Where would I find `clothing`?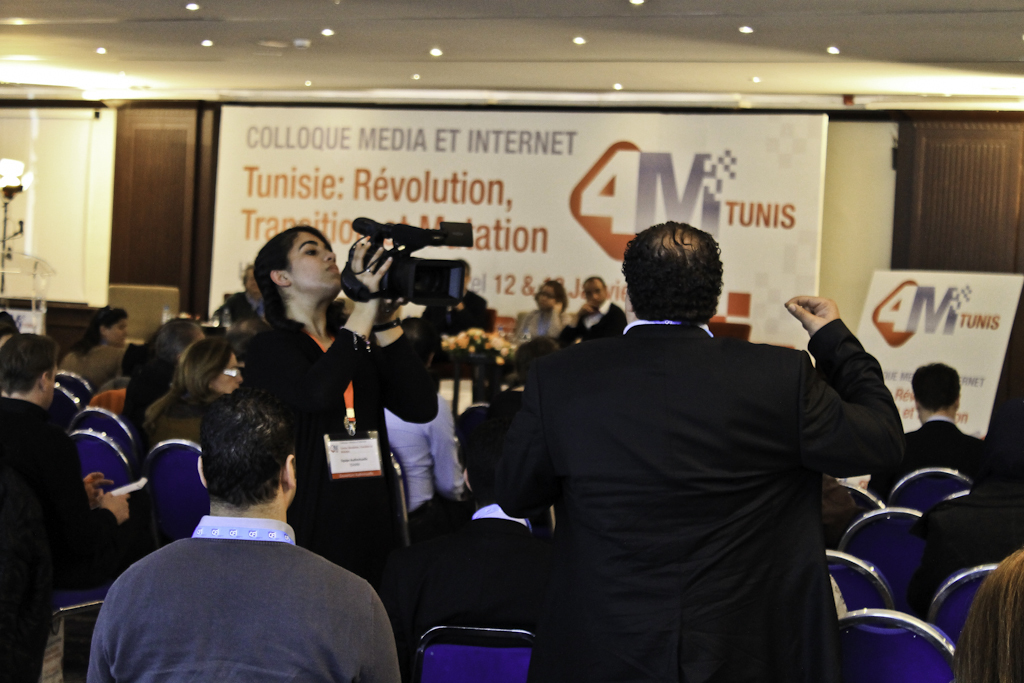
At [x1=61, y1=339, x2=125, y2=384].
